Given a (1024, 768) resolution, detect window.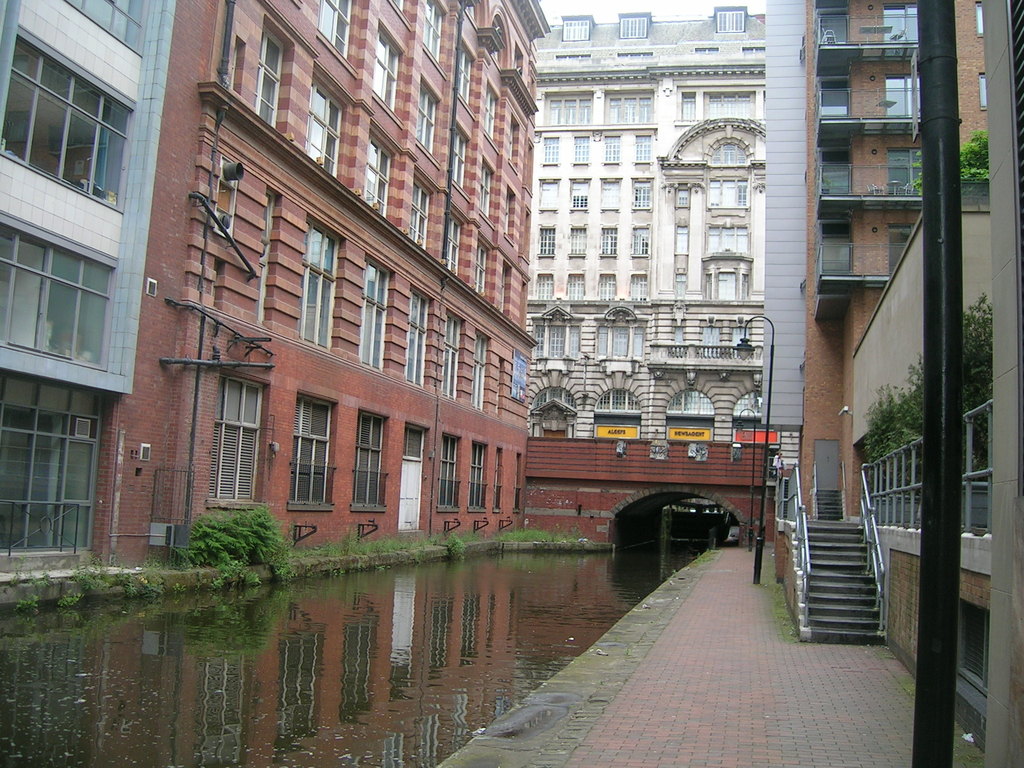
(left=496, top=261, right=515, bottom=318).
